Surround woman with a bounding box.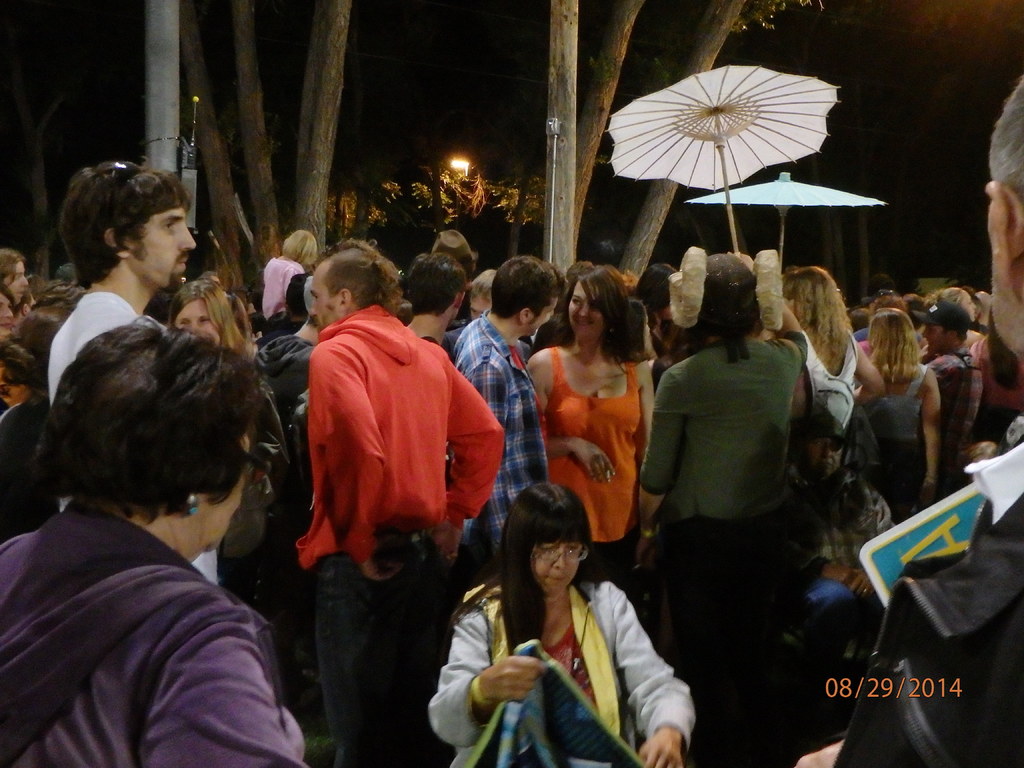
x1=515 y1=266 x2=663 y2=596.
